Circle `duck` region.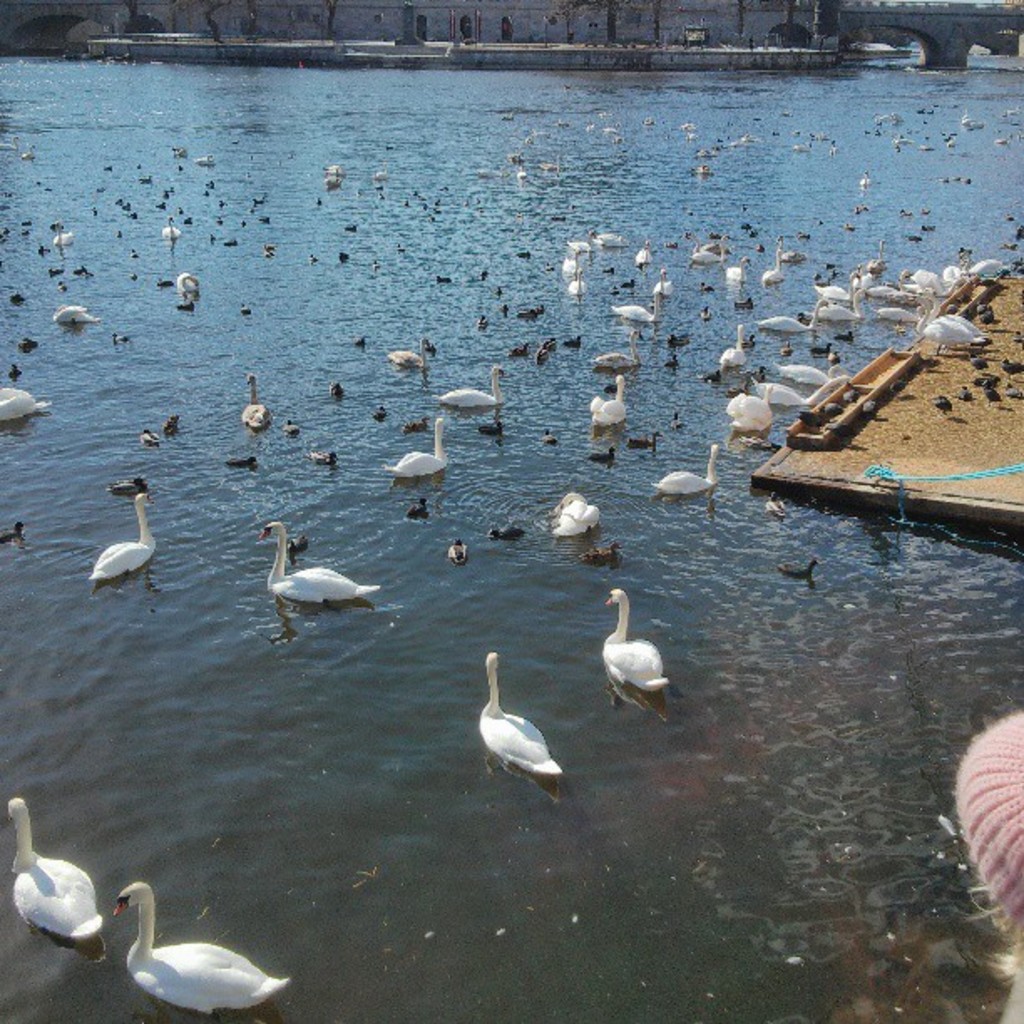
Region: 653/268/674/296.
